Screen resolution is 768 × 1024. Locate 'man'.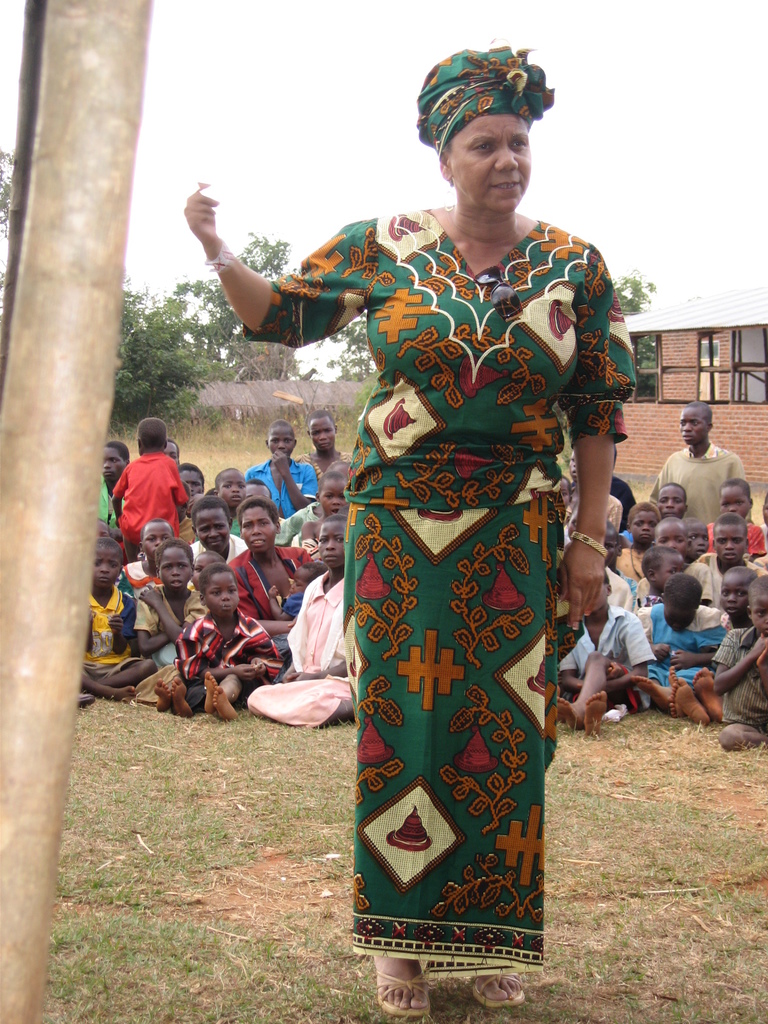
{"x1": 643, "y1": 398, "x2": 746, "y2": 520}.
